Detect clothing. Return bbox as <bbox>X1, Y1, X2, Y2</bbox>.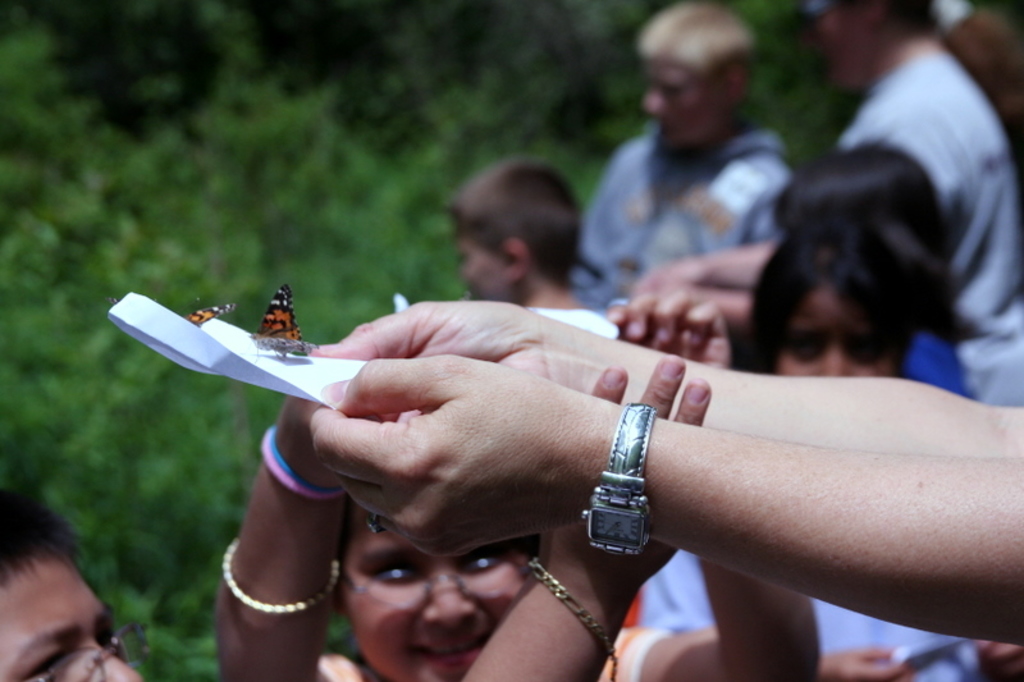
<bbox>628, 537, 991, 681</bbox>.
